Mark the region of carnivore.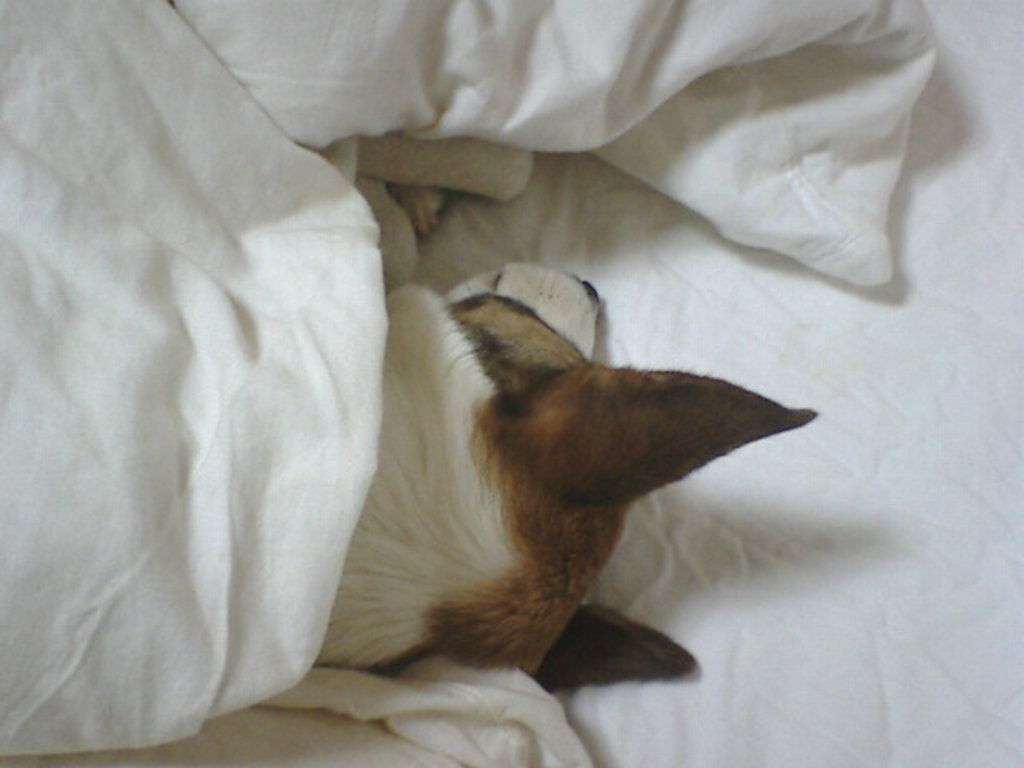
Region: left=326, top=294, right=832, bottom=698.
